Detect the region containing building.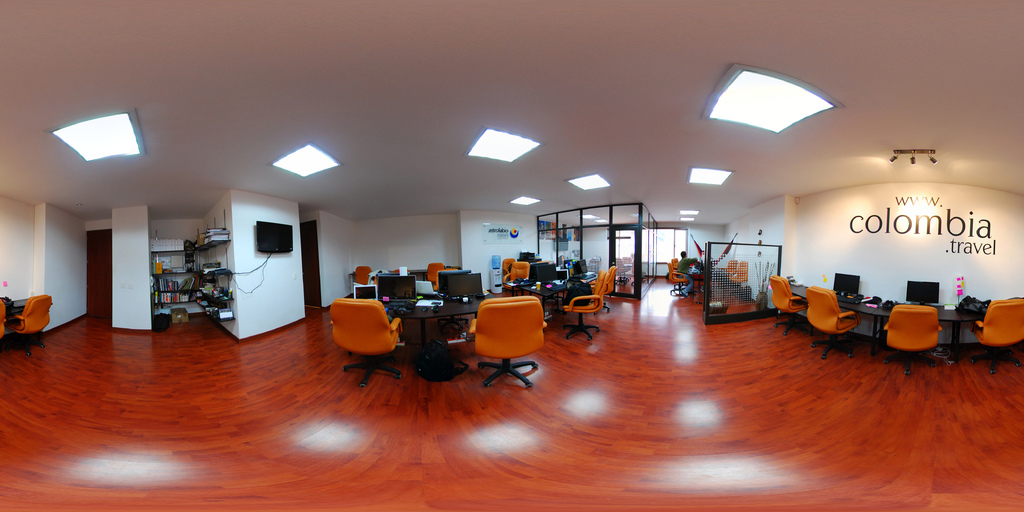
(x1=0, y1=0, x2=1023, y2=511).
